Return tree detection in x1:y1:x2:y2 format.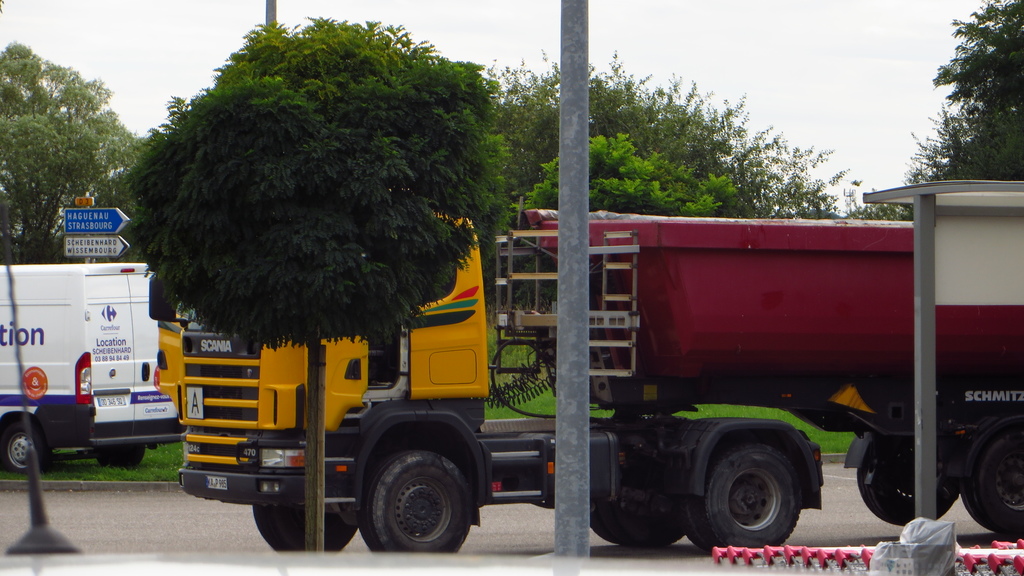
920:15:1022:174.
